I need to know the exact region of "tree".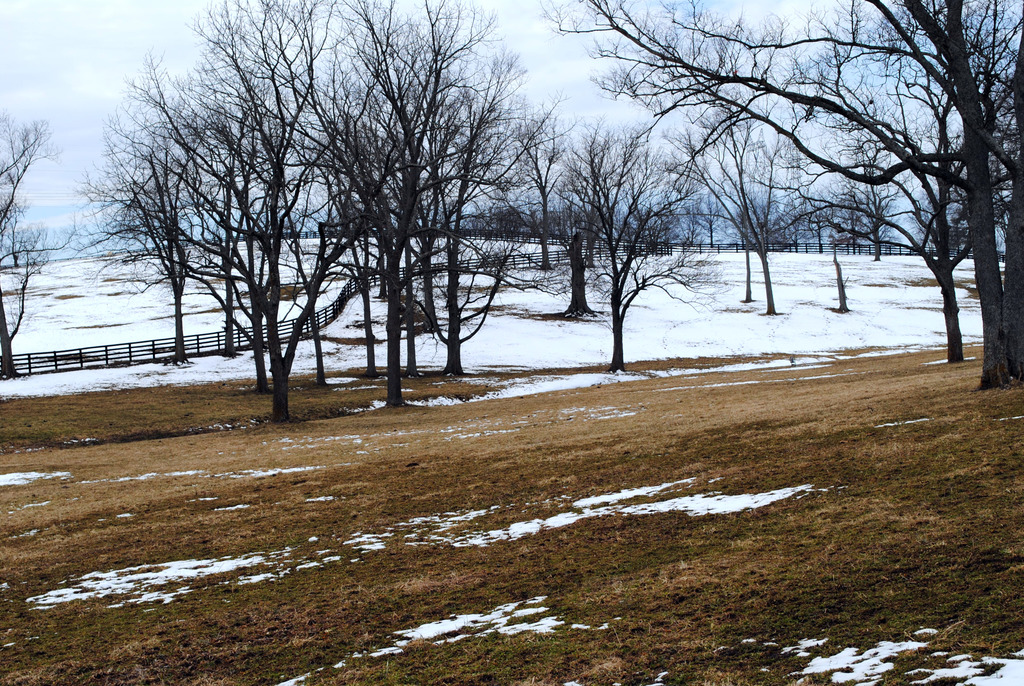
Region: pyautogui.locateOnScreen(532, 0, 1023, 384).
